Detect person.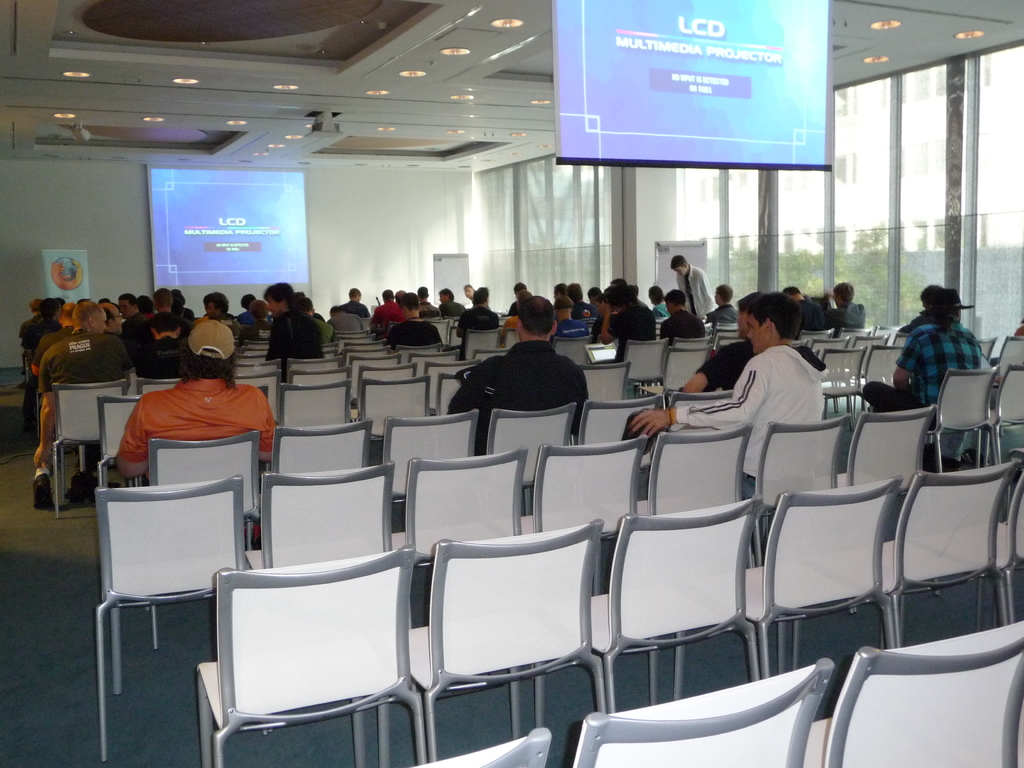
Detected at bbox(344, 284, 373, 322).
